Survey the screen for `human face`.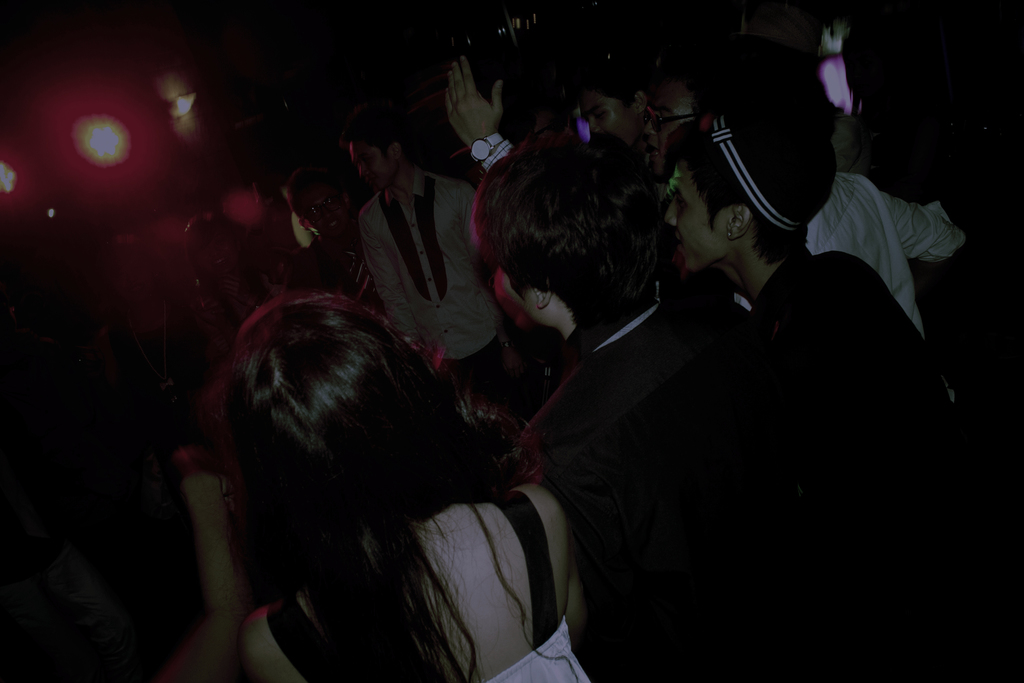
Survey found: 348/140/387/190.
